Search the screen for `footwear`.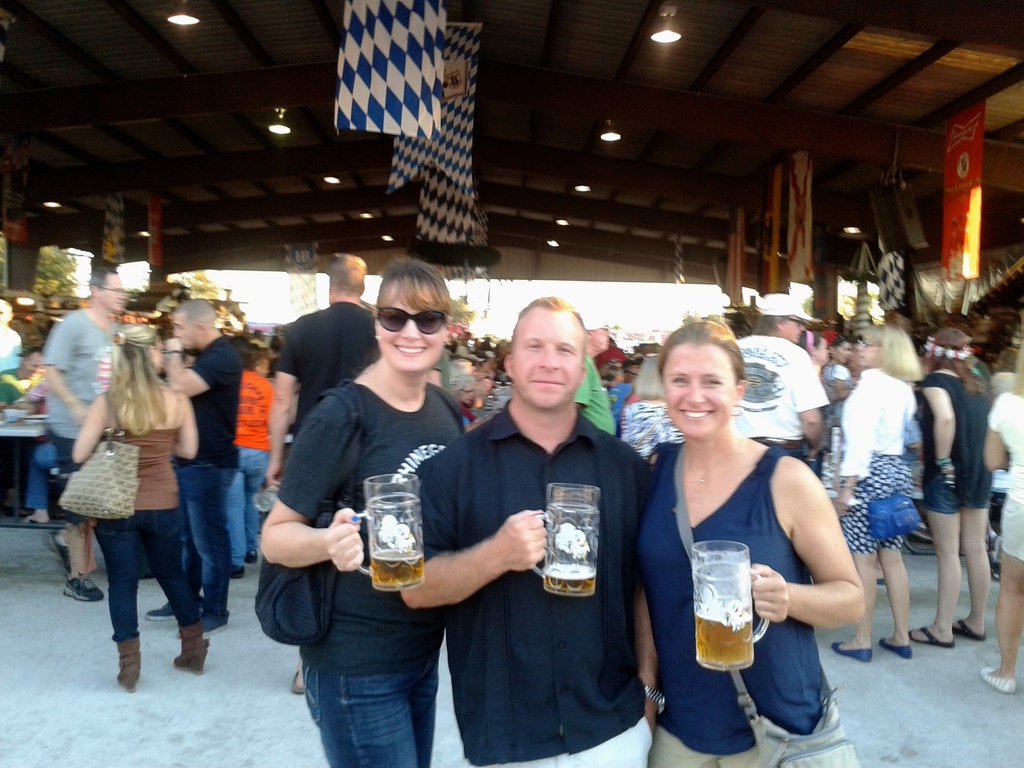
Found at [x1=981, y1=666, x2=1020, y2=693].
